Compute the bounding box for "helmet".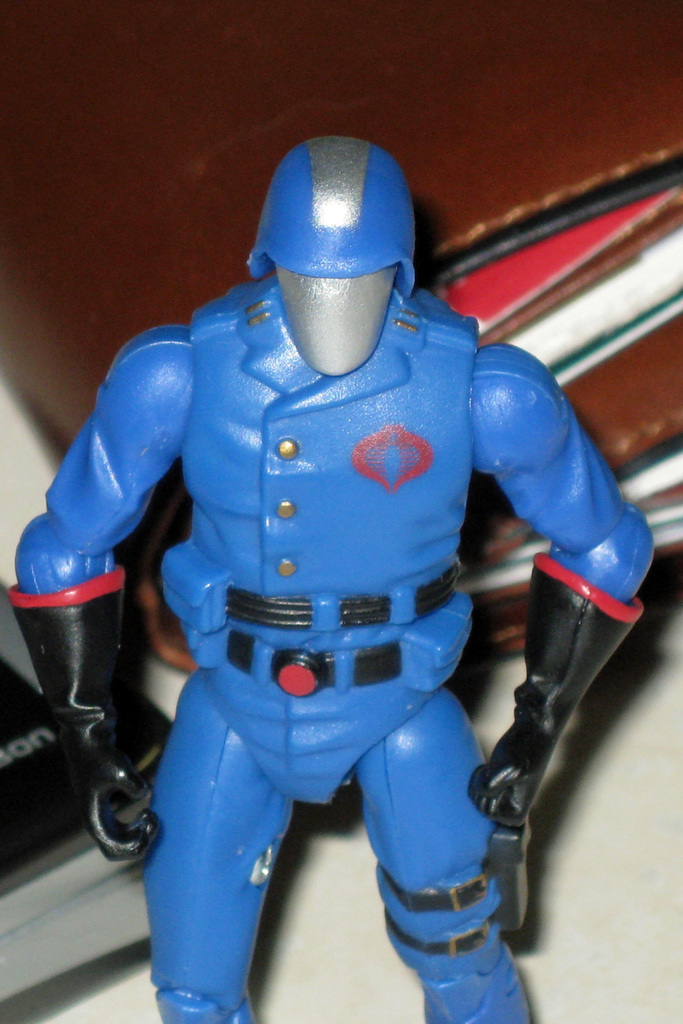
detection(245, 131, 425, 381).
